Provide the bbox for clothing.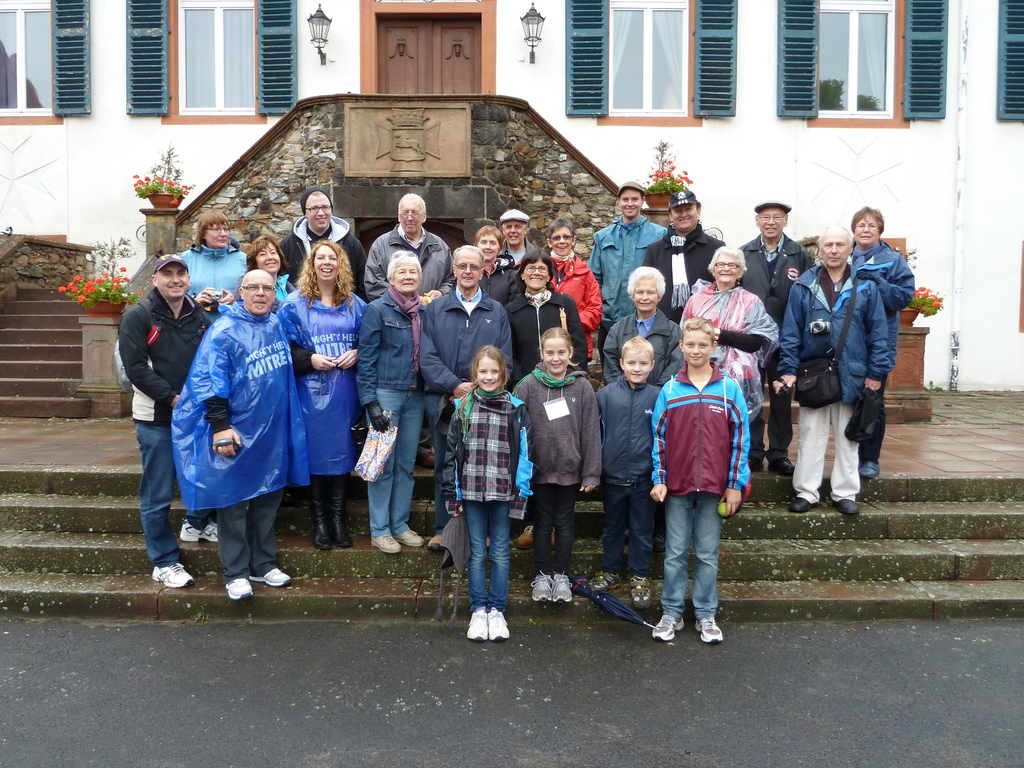
select_region(651, 223, 759, 328).
